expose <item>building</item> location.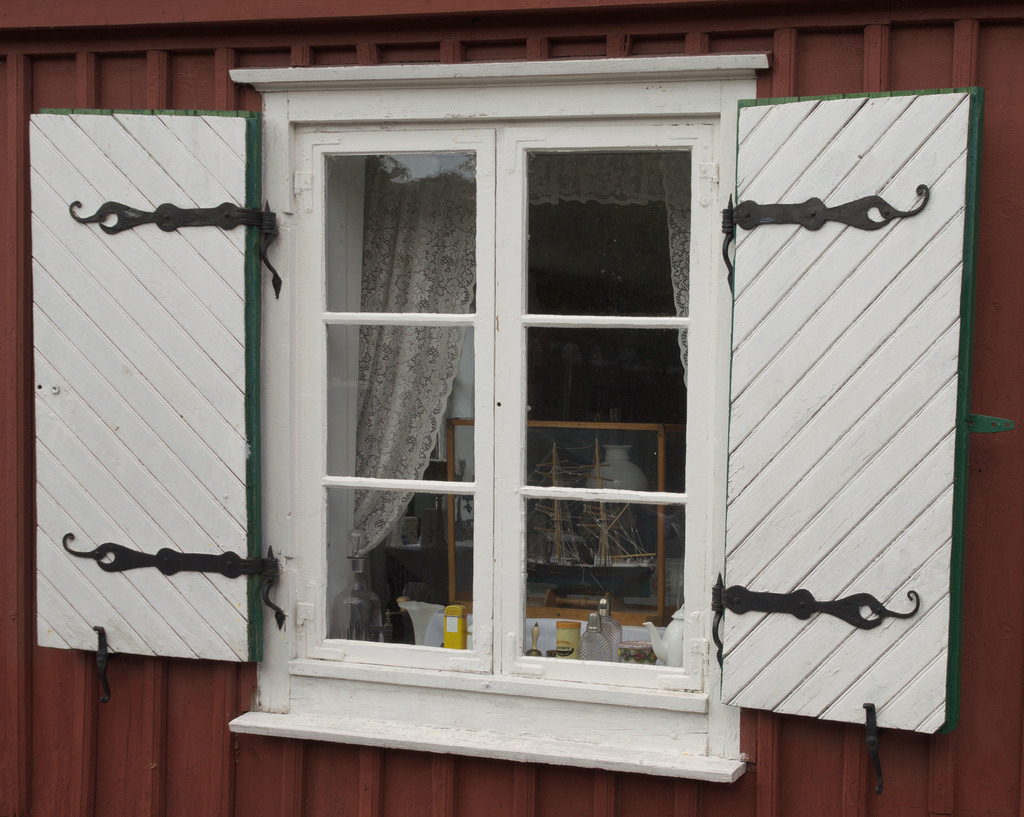
Exposed at {"left": 0, "top": 0, "right": 1023, "bottom": 816}.
